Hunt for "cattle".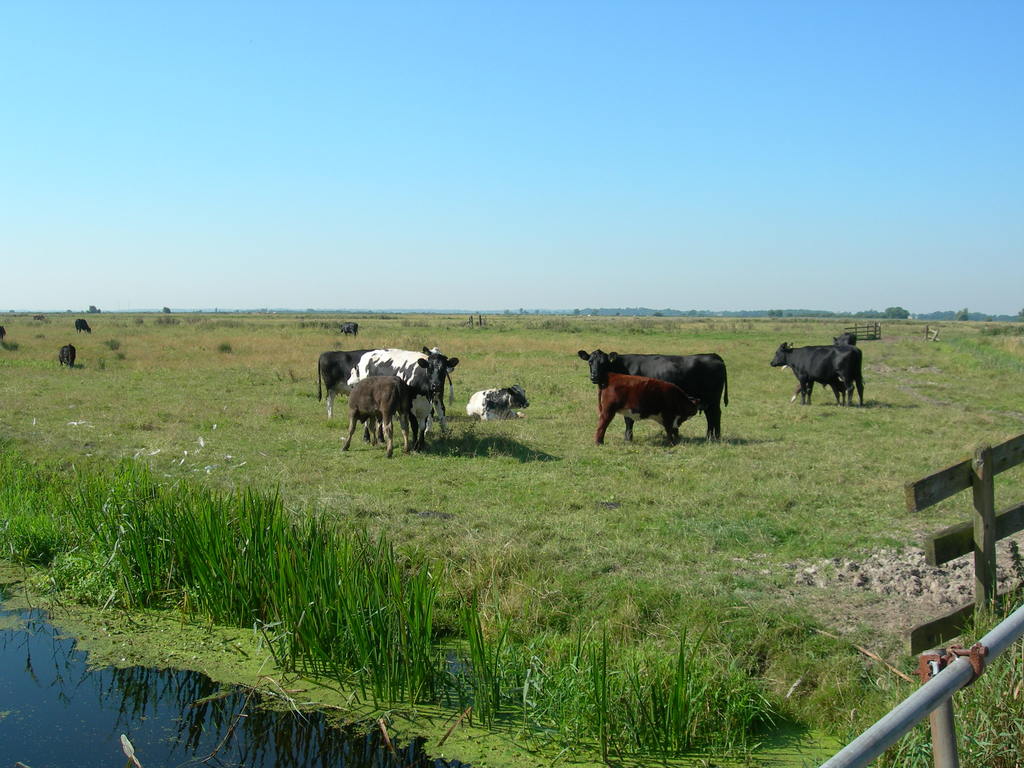
Hunted down at box=[829, 332, 861, 344].
